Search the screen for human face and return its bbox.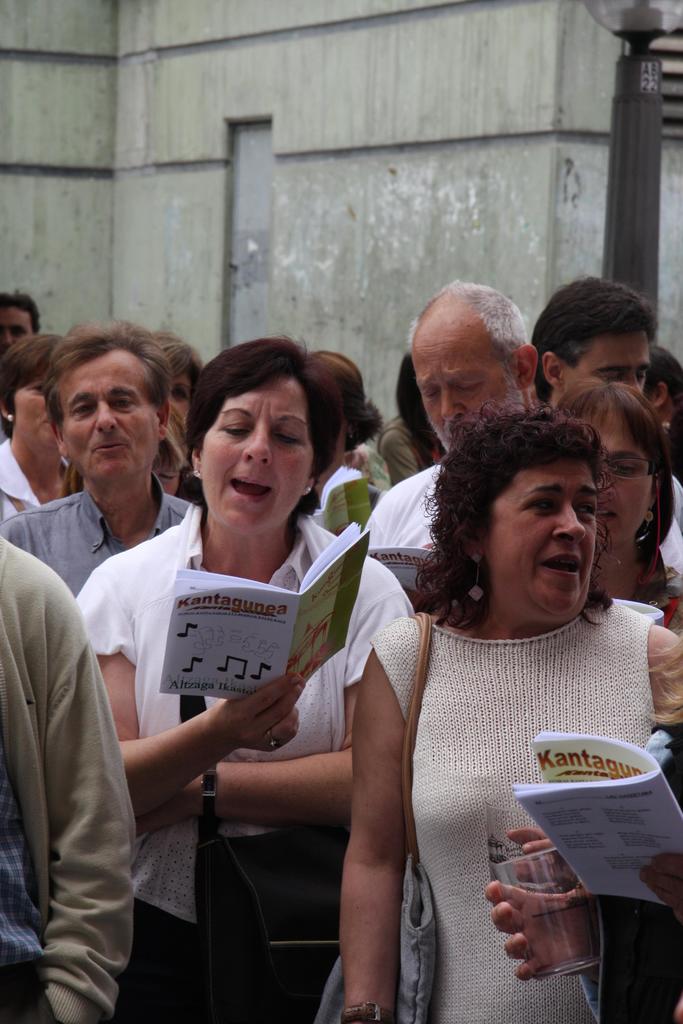
Found: <bbox>558, 324, 651, 390</bbox>.
